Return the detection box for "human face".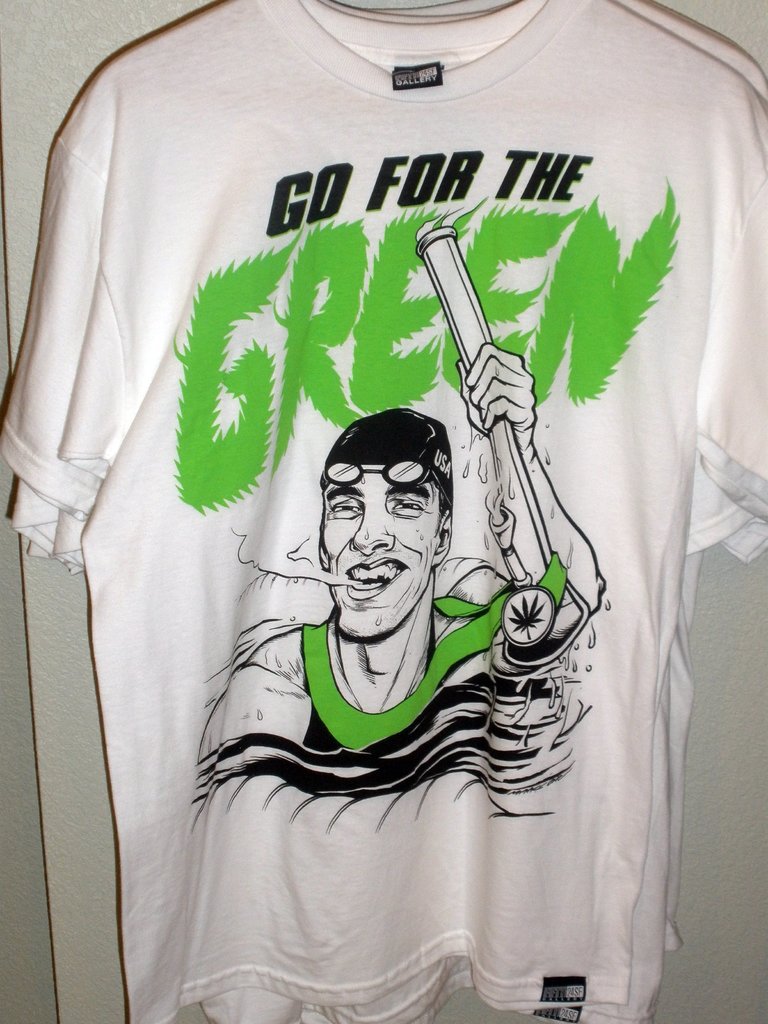
[x1=319, y1=474, x2=442, y2=638].
